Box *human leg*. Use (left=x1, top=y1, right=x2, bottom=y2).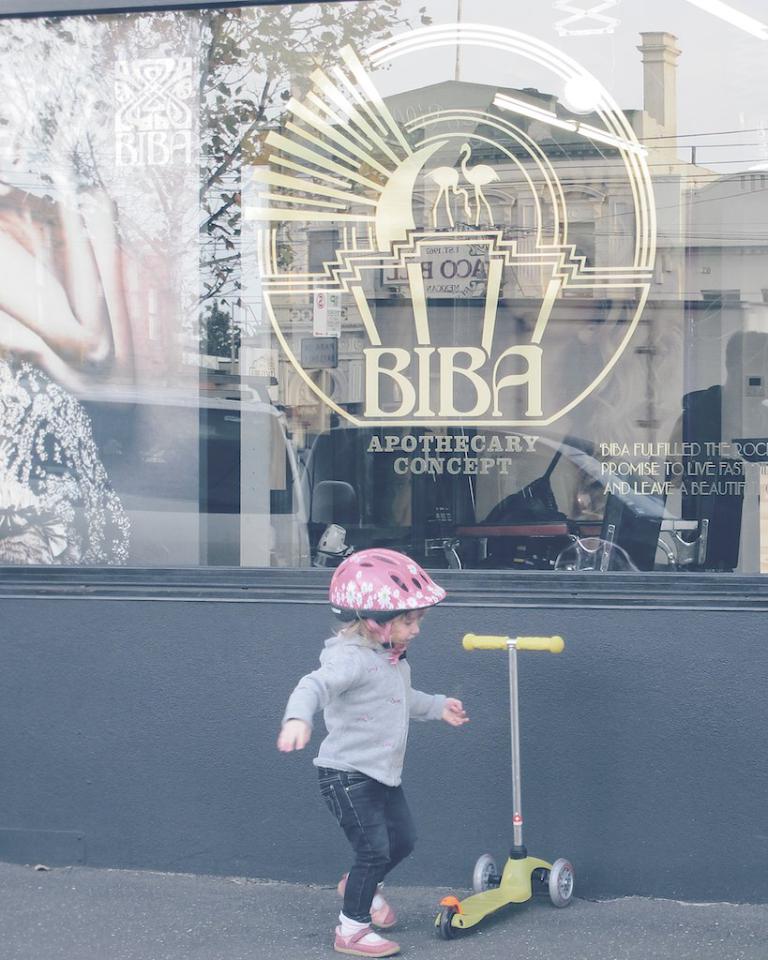
(left=310, top=773, right=400, bottom=959).
